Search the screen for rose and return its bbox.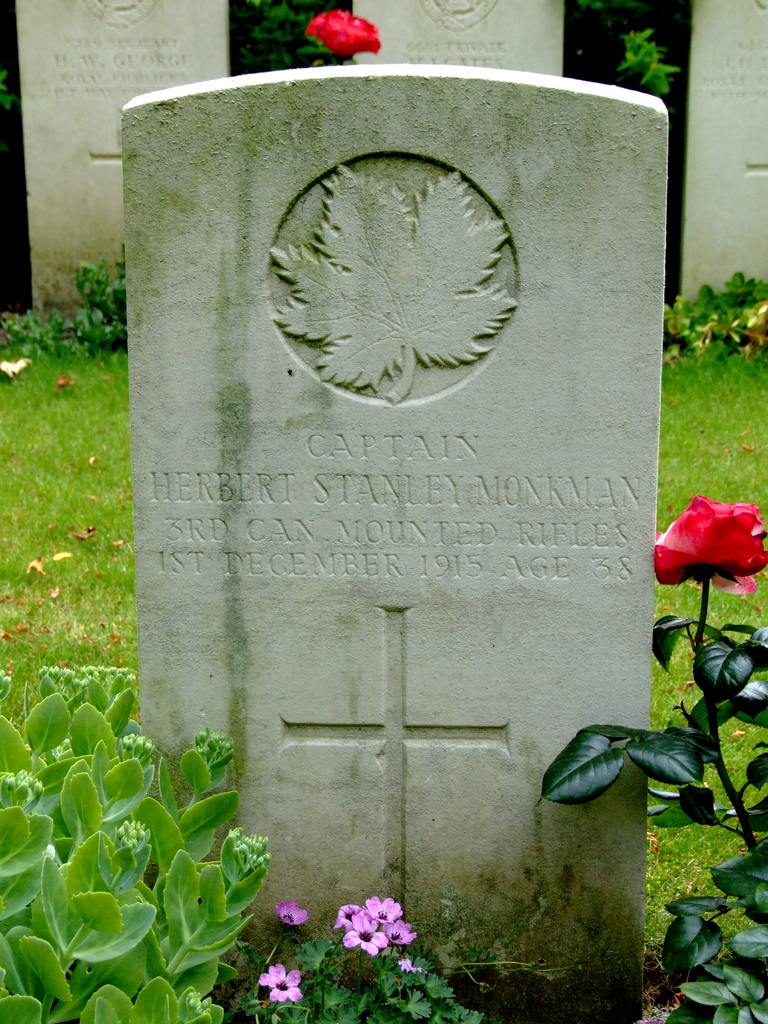
Found: l=650, t=495, r=767, b=589.
